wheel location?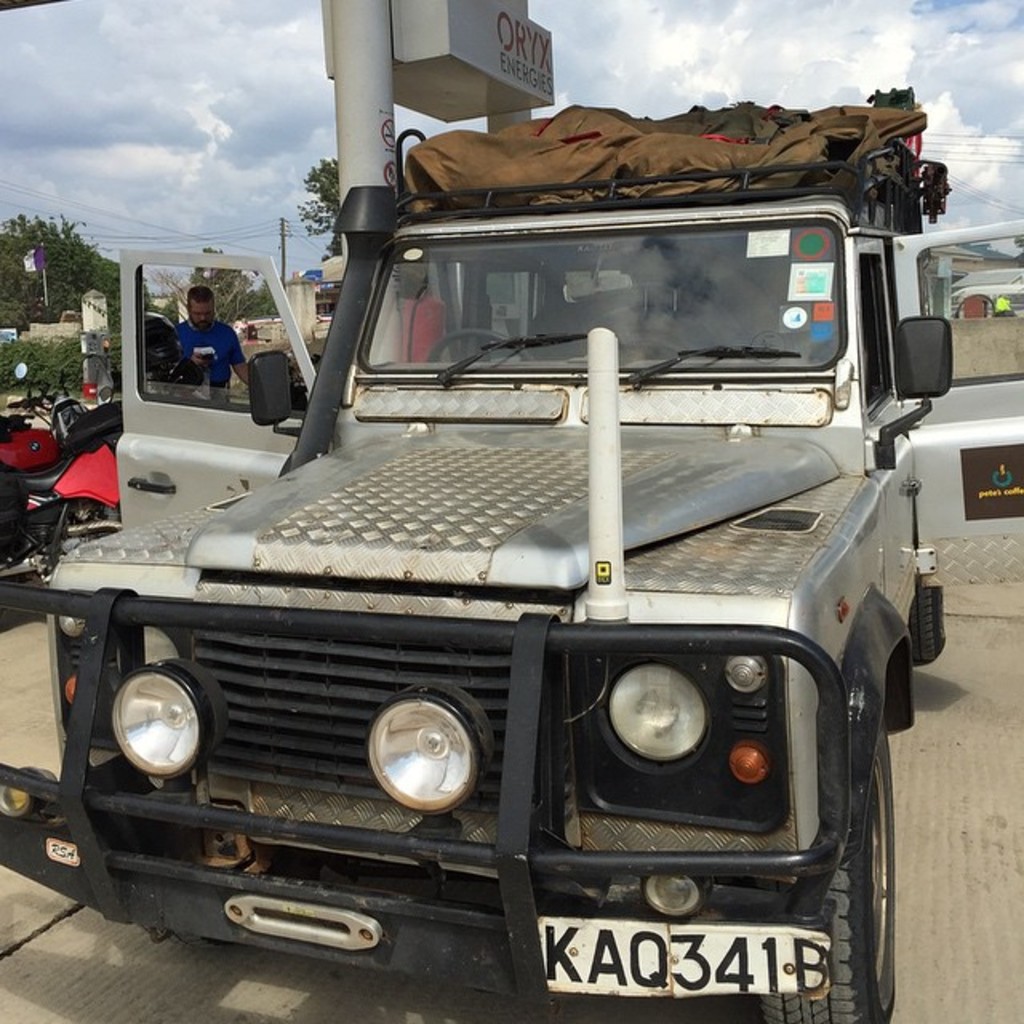
pyautogui.locateOnScreen(738, 718, 896, 1022)
